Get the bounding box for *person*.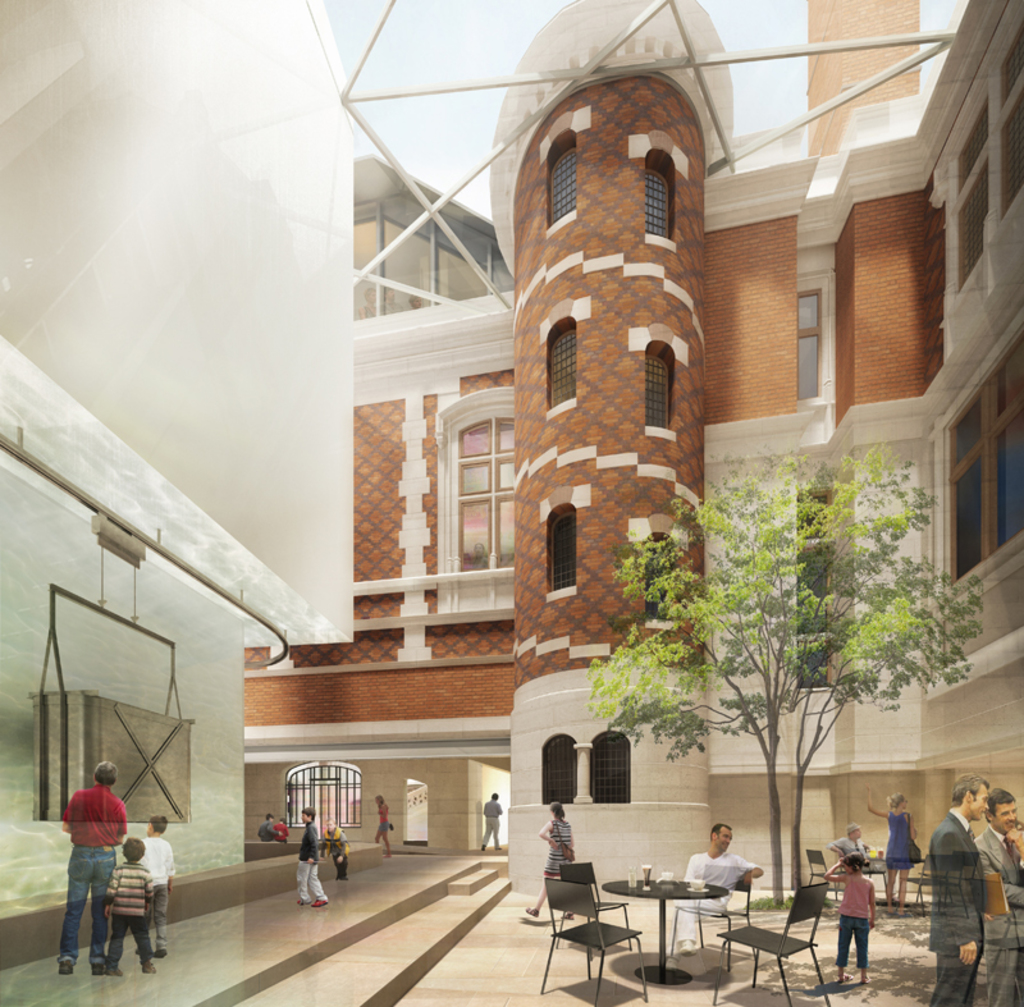
bbox=(42, 754, 133, 998).
